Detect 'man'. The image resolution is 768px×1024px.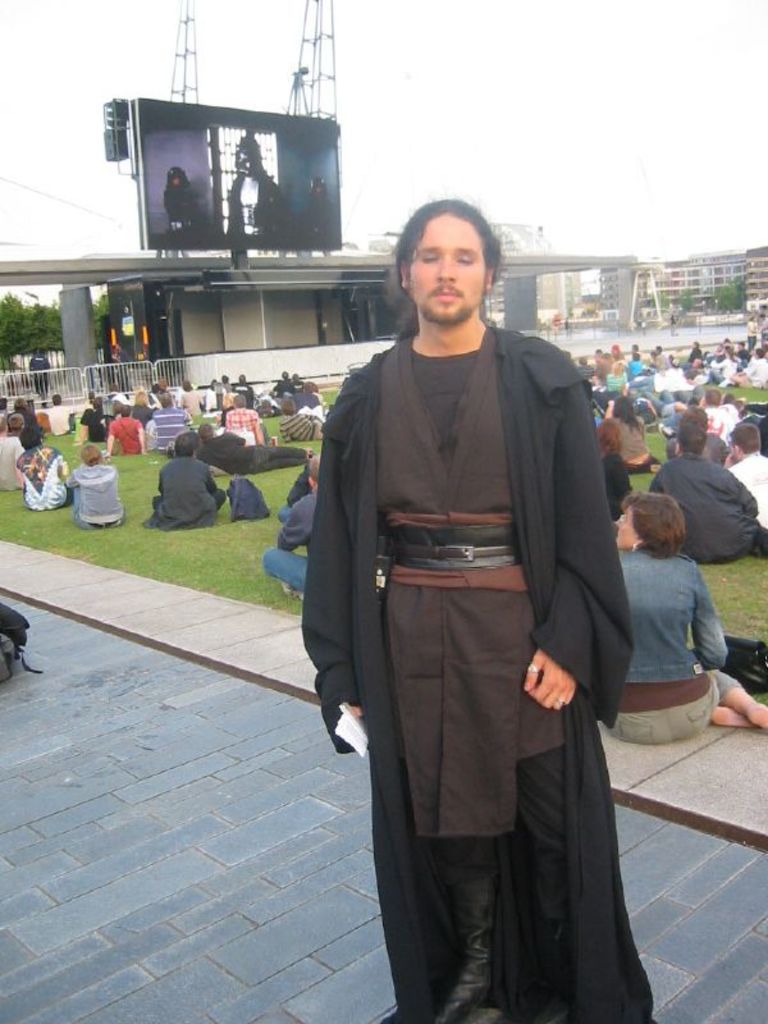
215/380/287/457.
